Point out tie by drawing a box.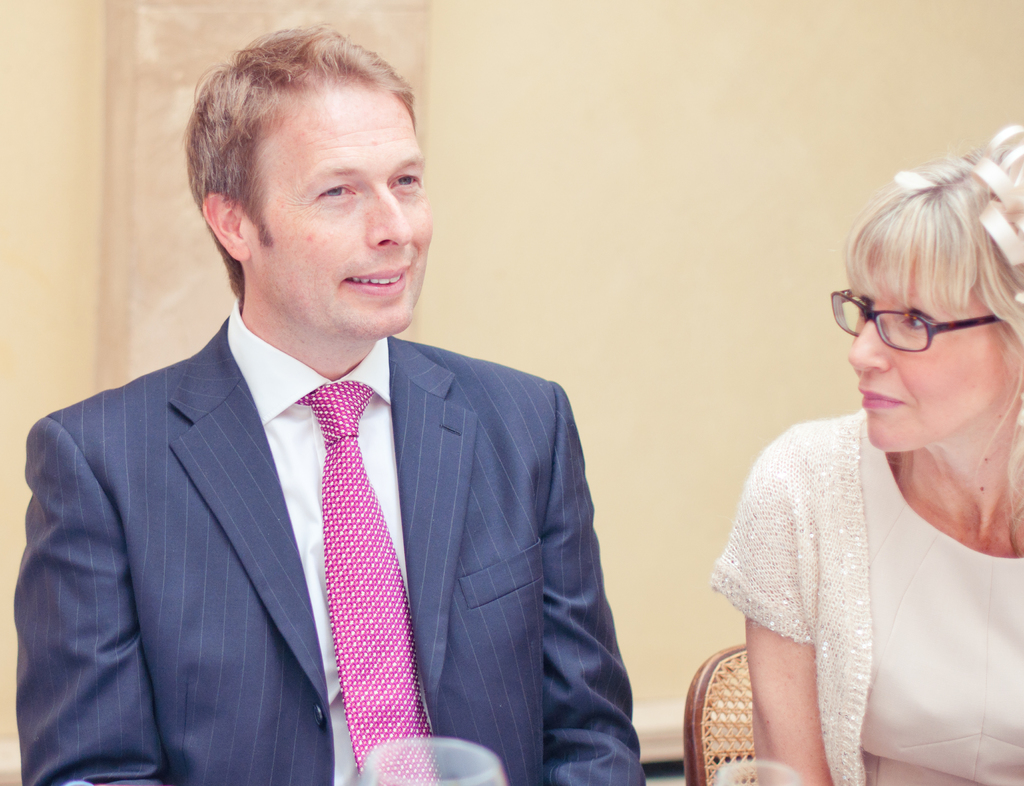
pyautogui.locateOnScreen(296, 383, 449, 785).
